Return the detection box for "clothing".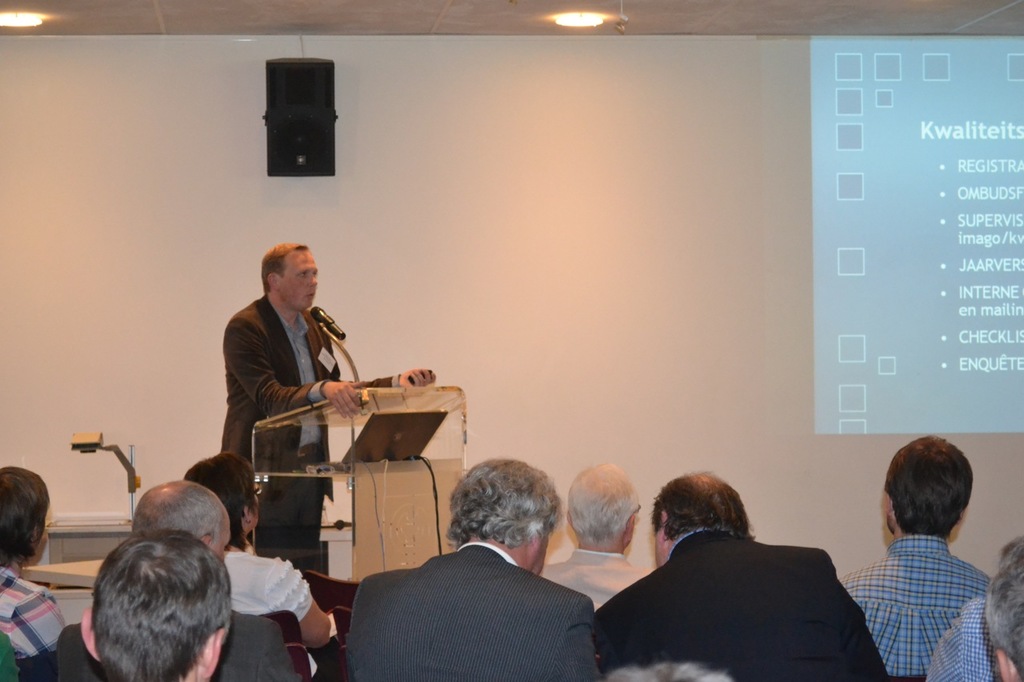
bbox=[219, 289, 400, 560].
